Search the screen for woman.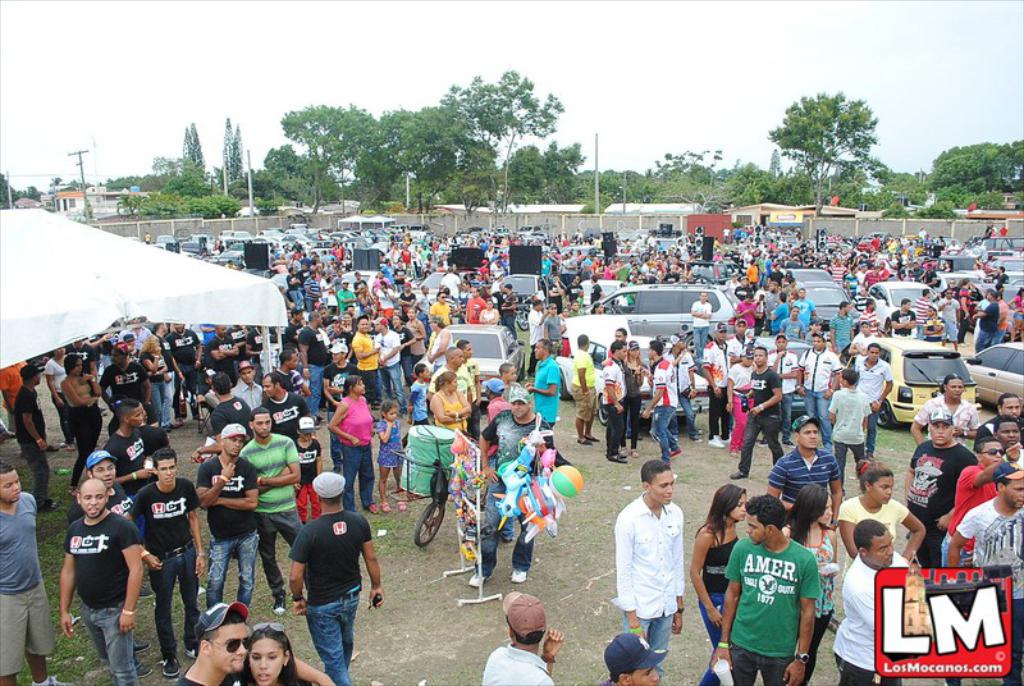
Found at l=425, t=372, r=471, b=435.
